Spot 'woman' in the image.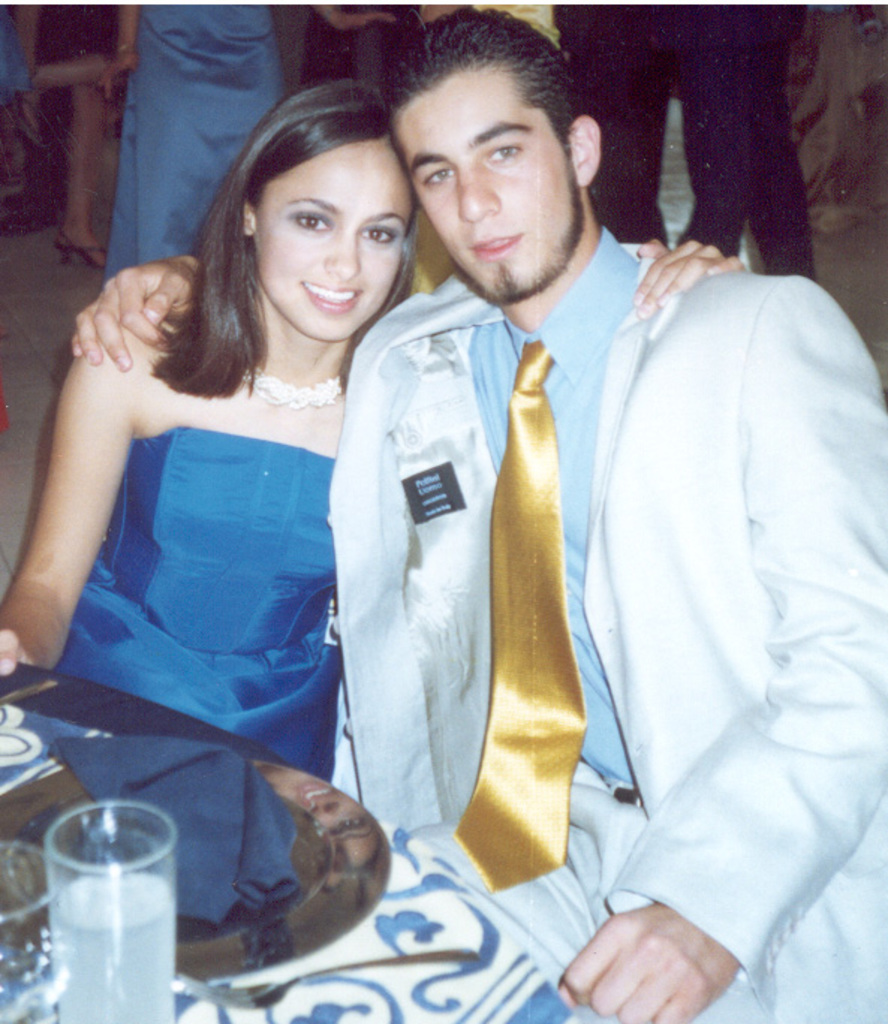
'woman' found at 0/75/746/934.
